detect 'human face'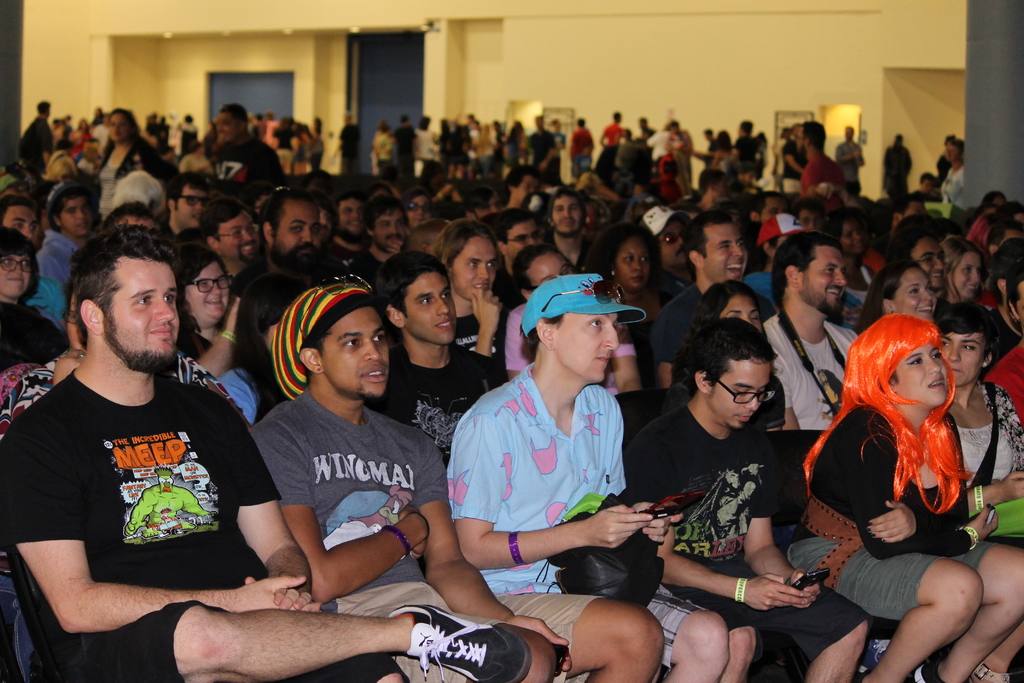
BBox(845, 224, 863, 252)
